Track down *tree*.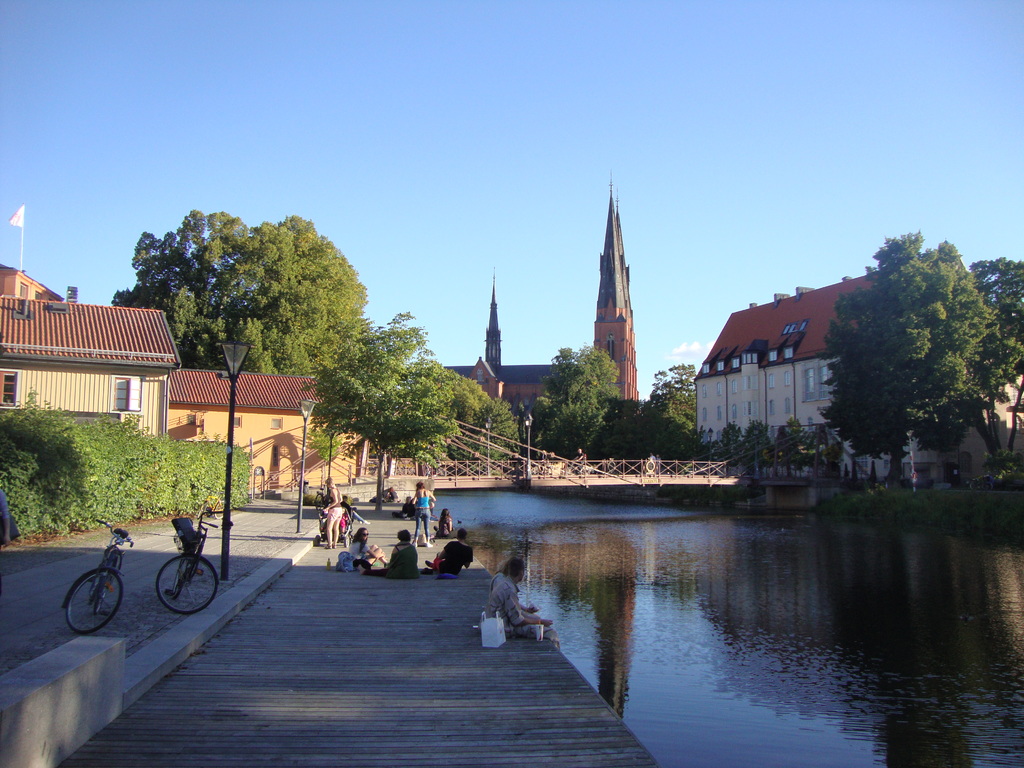
Tracked to <bbox>536, 347, 620, 462</bbox>.
